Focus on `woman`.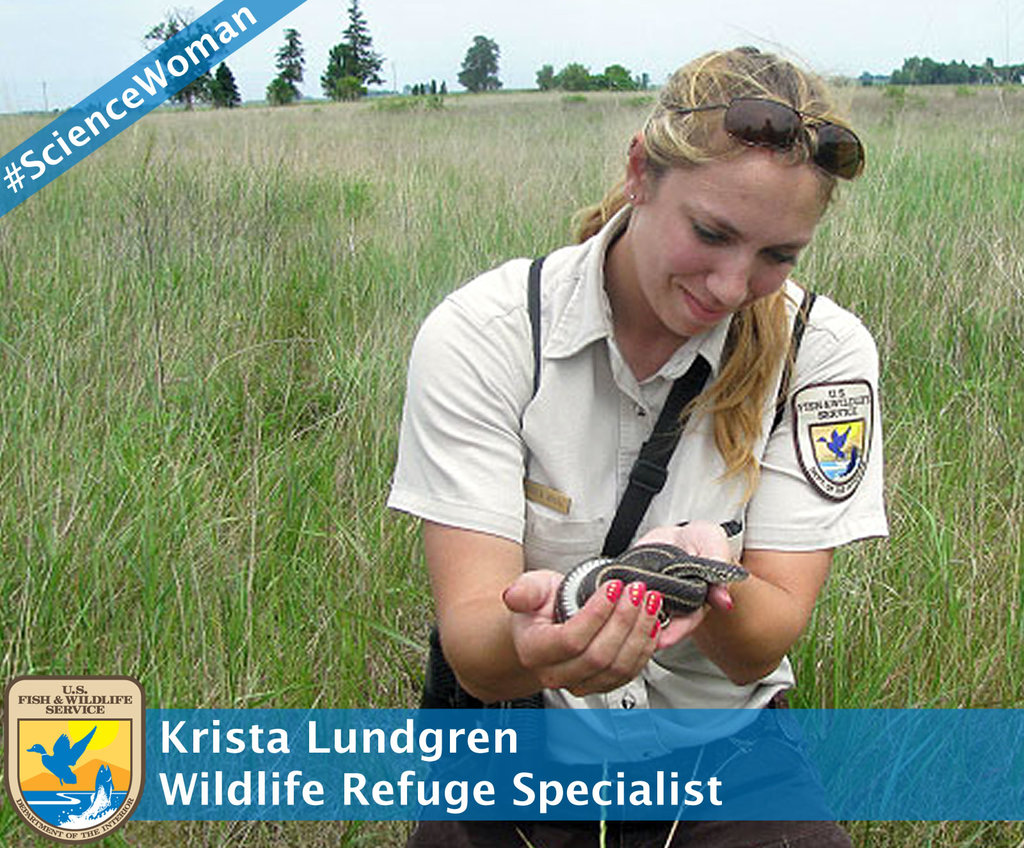
Focused at l=383, t=36, r=899, b=847.
